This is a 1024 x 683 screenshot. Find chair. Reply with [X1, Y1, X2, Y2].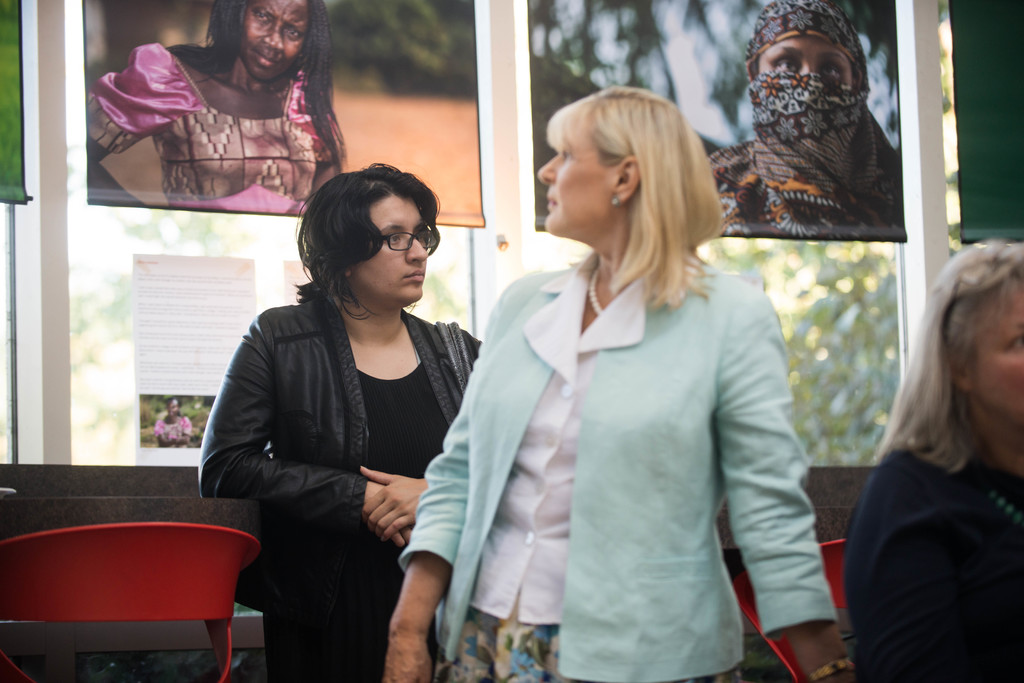
[8, 512, 258, 664].
